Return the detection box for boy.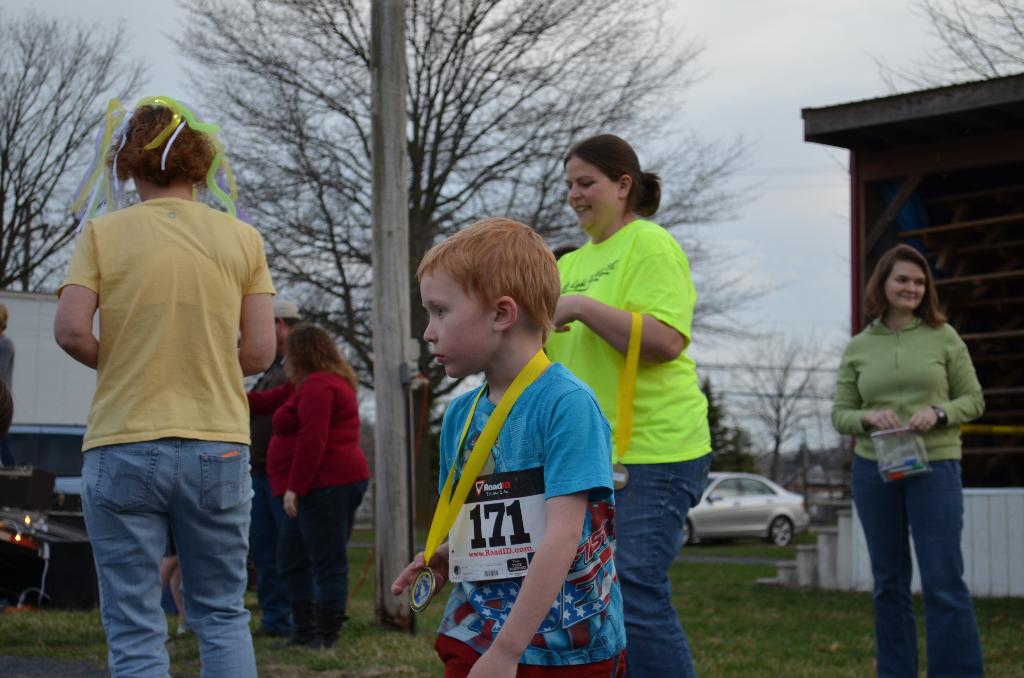
[380, 220, 633, 650].
